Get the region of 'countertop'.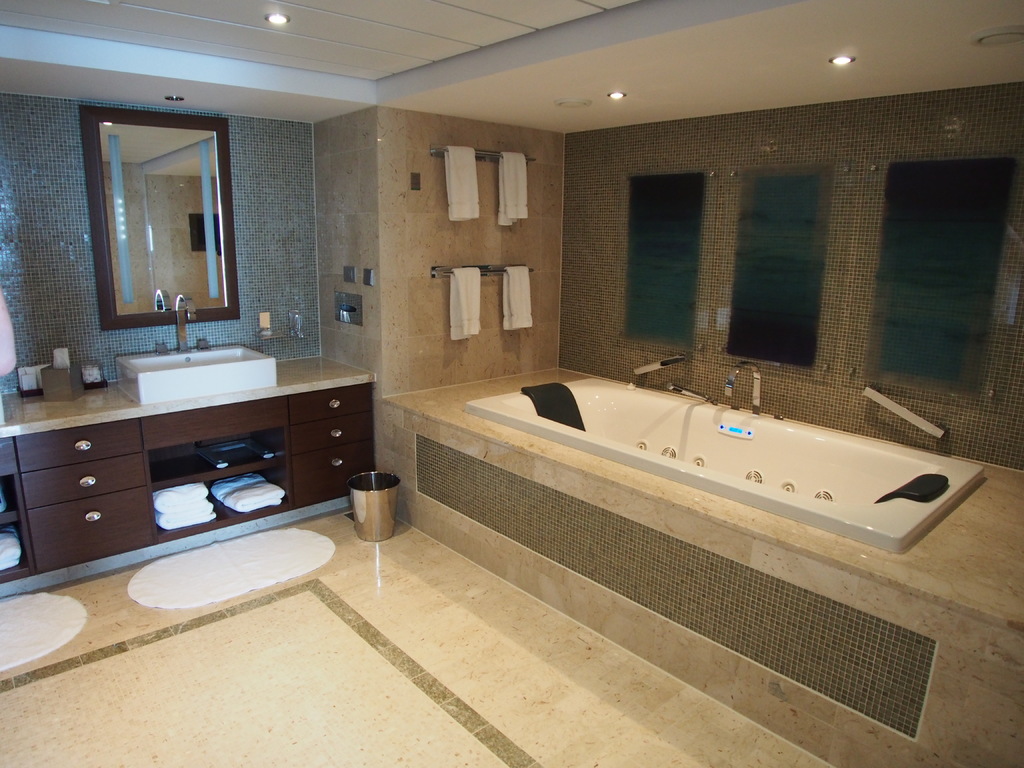
select_region(0, 349, 377, 436).
